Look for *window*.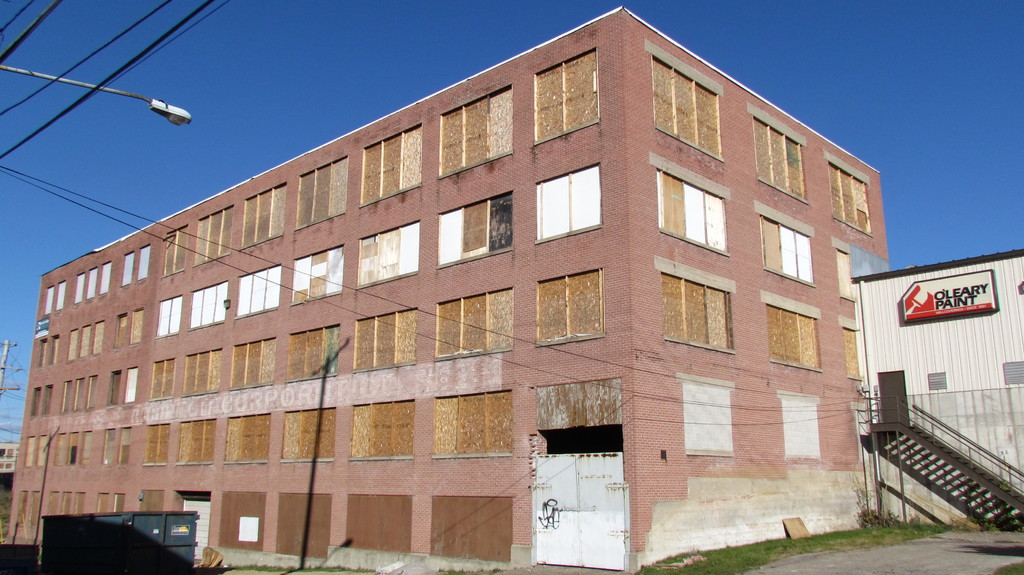
Found: 669 265 733 347.
